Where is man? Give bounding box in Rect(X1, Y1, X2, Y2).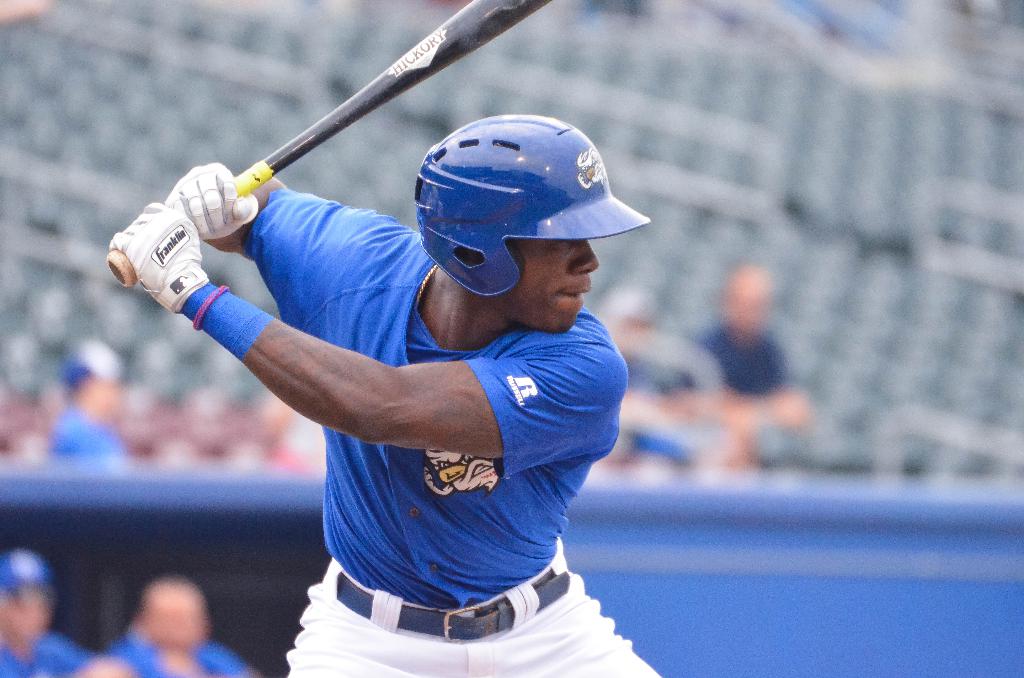
Rect(182, 97, 661, 677).
